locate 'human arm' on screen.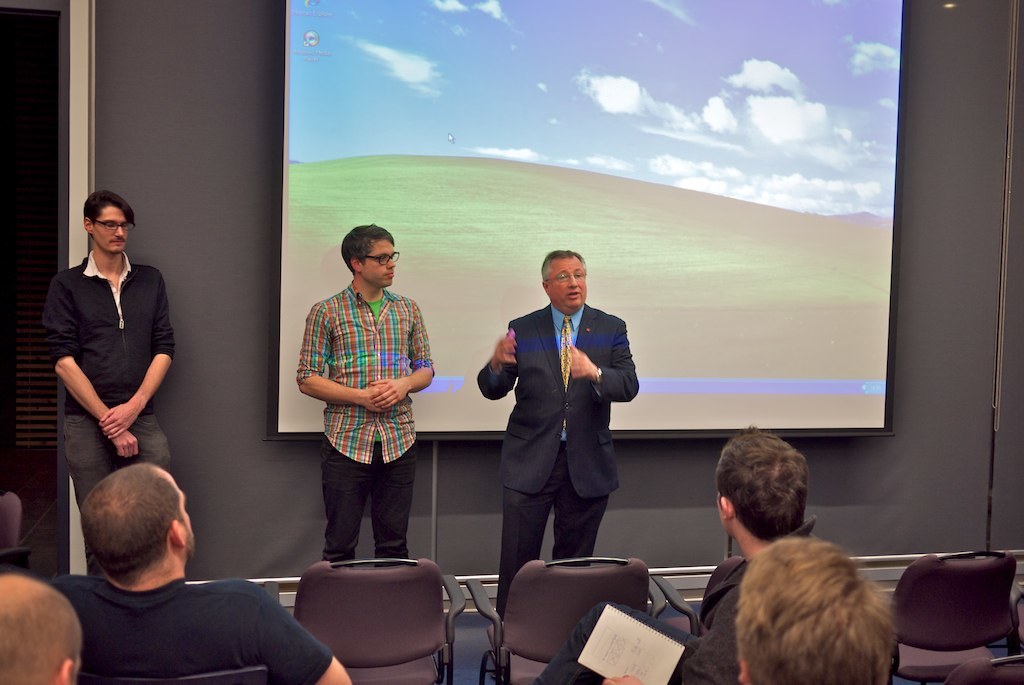
On screen at bbox=(601, 593, 739, 684).
